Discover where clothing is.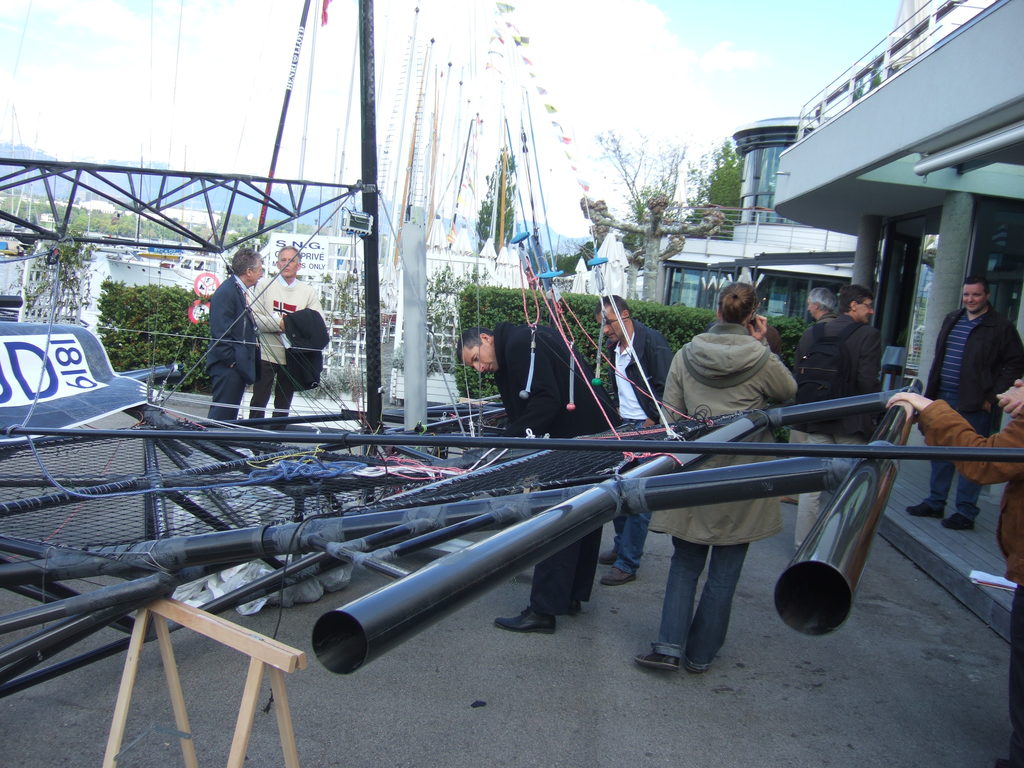
Discovered at Rect(488, 321, 624, 612).
